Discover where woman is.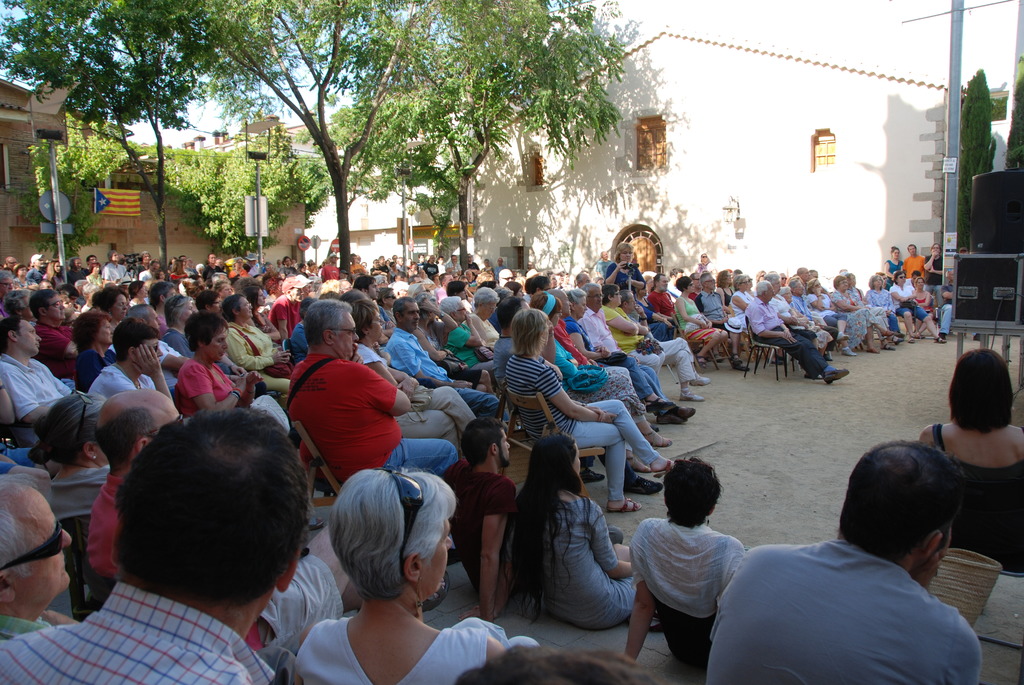
Discovered at select_region(918, 346, 1023, 568).
